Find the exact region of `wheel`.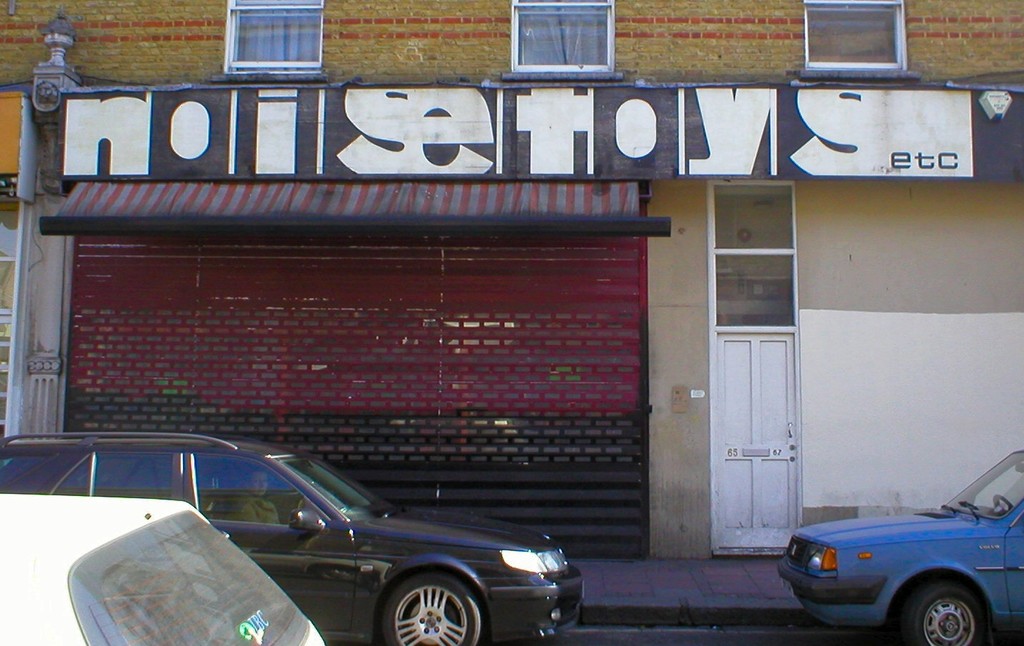
Exact region: Rect(375, 566, 481, 645).
